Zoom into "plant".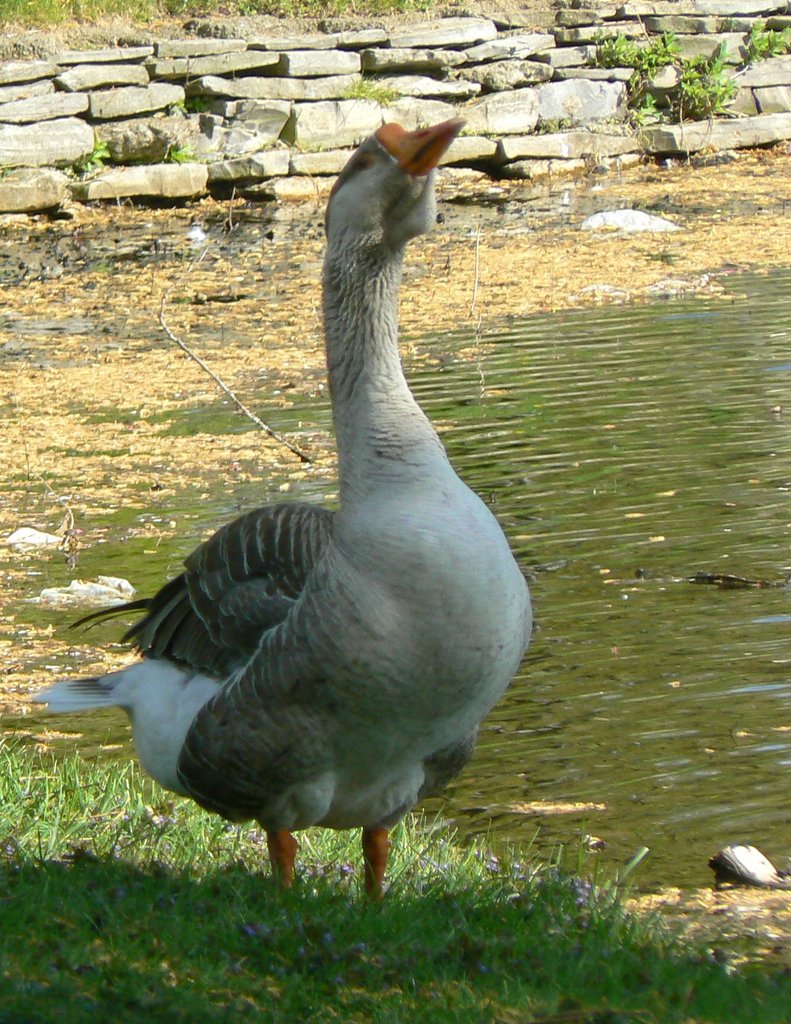
Zoom target: detection(160, 143, 188, 173).
